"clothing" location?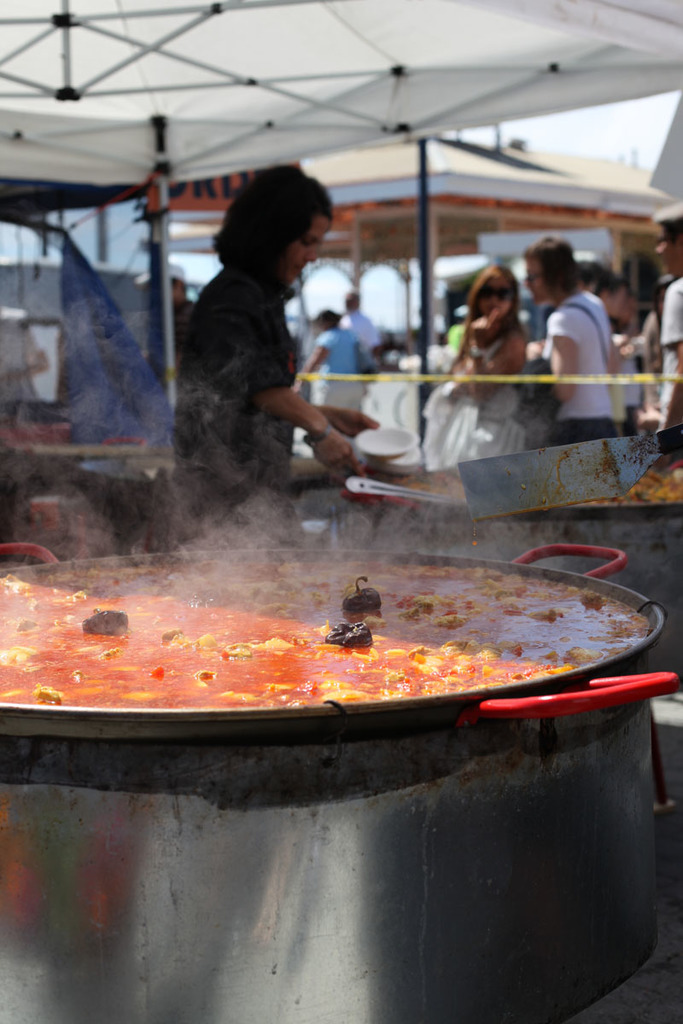
319, 339, 365, 374
